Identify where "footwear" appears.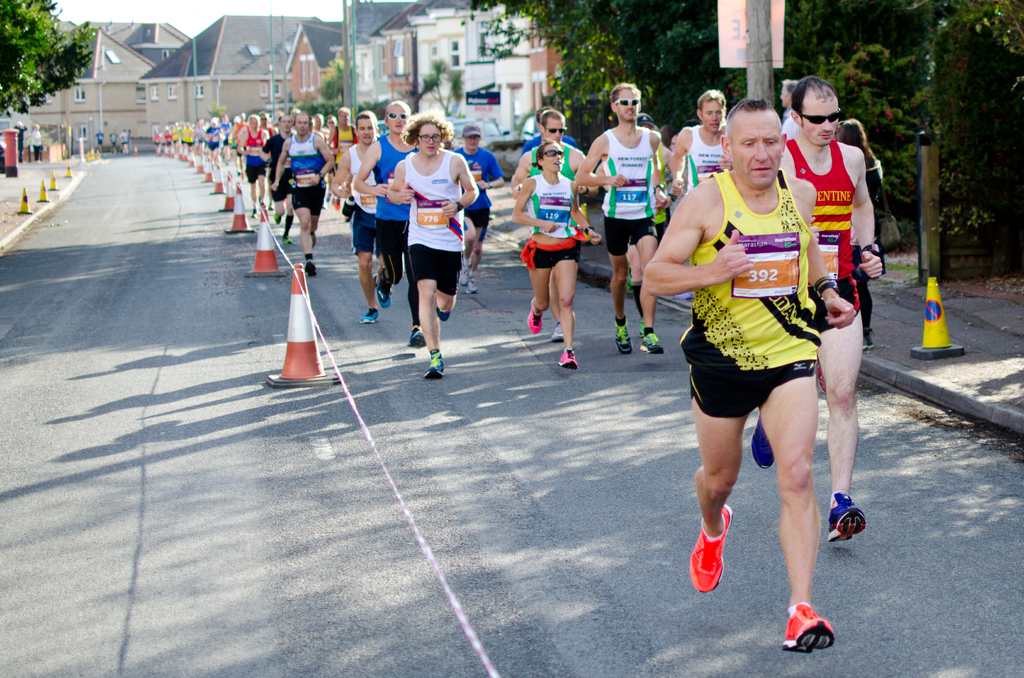
Appears at select_region(463, 273, 476, 297).
